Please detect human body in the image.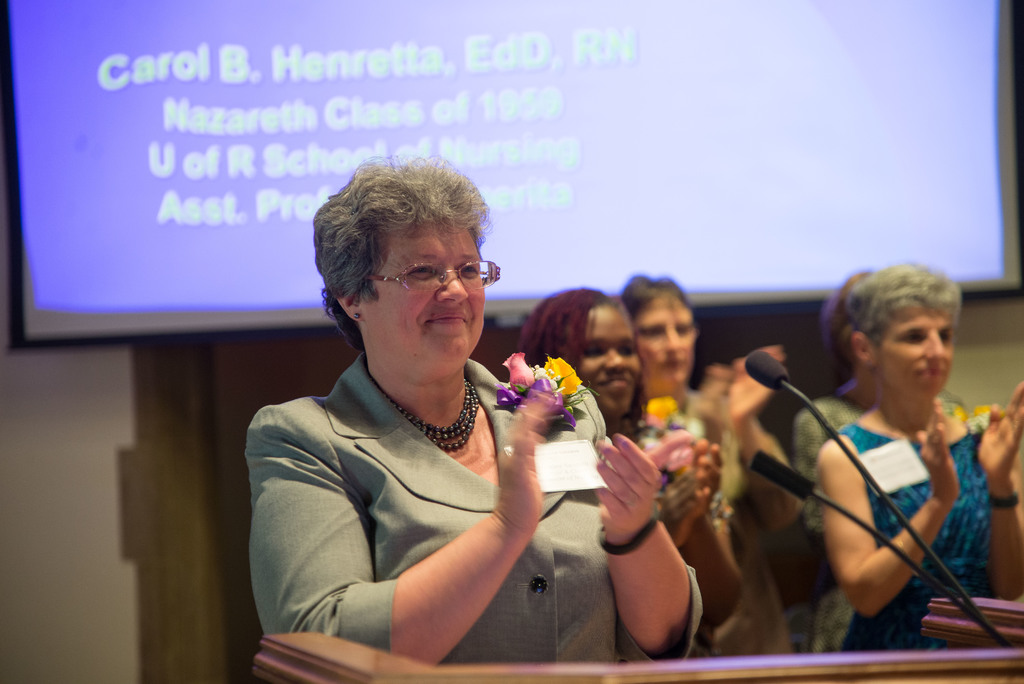
x1=789 y1=383 x2=961 y2=656.
